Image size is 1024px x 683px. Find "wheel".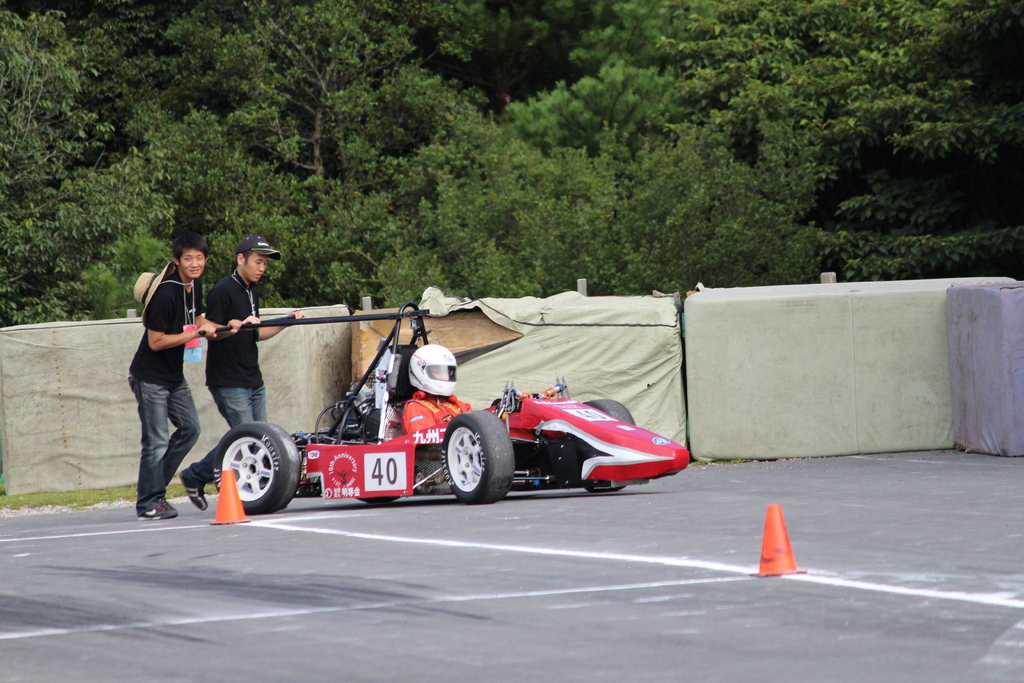
x1=434 y1=415 x2=518 y2=504.
